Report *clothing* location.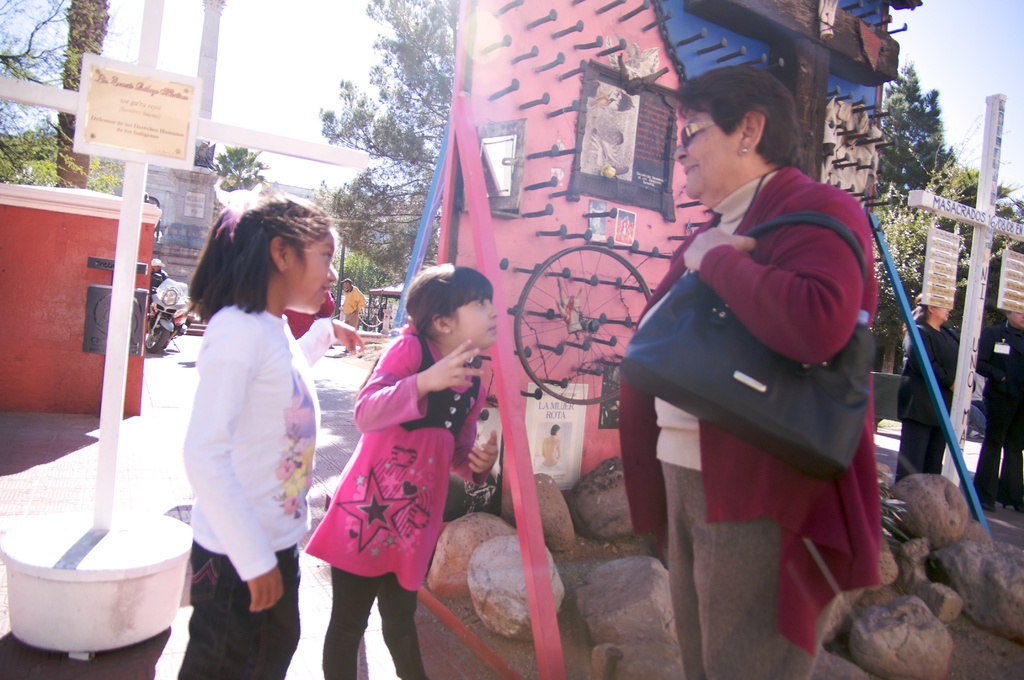
Report: box=[177, 291, 323, 679].
